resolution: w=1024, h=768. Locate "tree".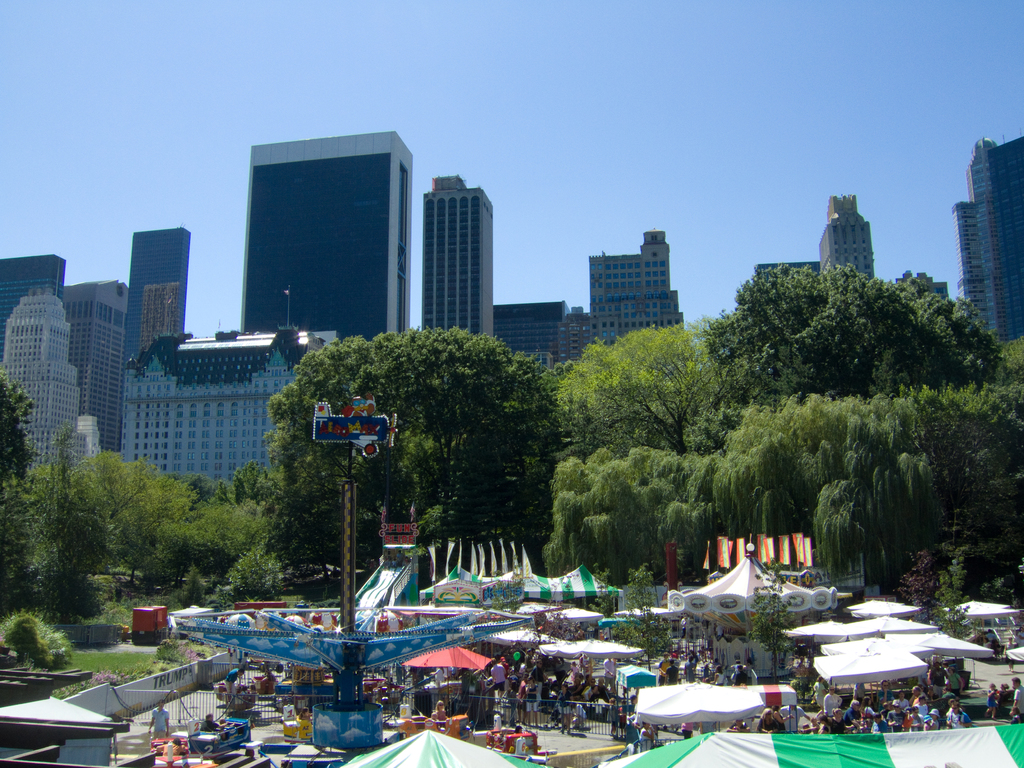
box=[0, 365, 77, 665].
